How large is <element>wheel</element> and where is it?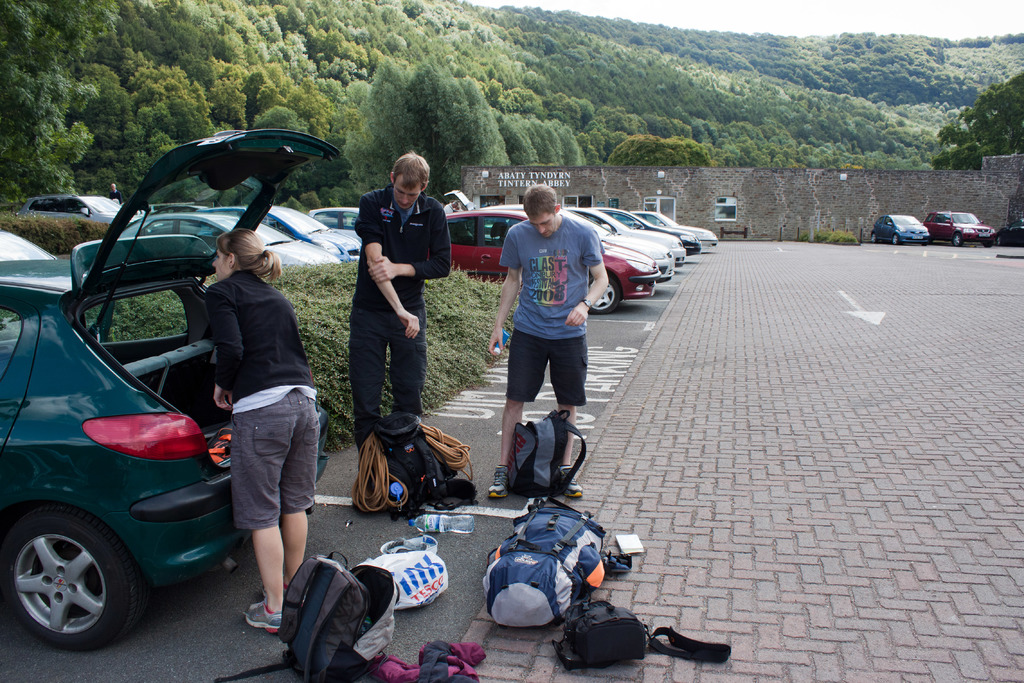
Bounding box: BBox(586, 278, 624, 317).
